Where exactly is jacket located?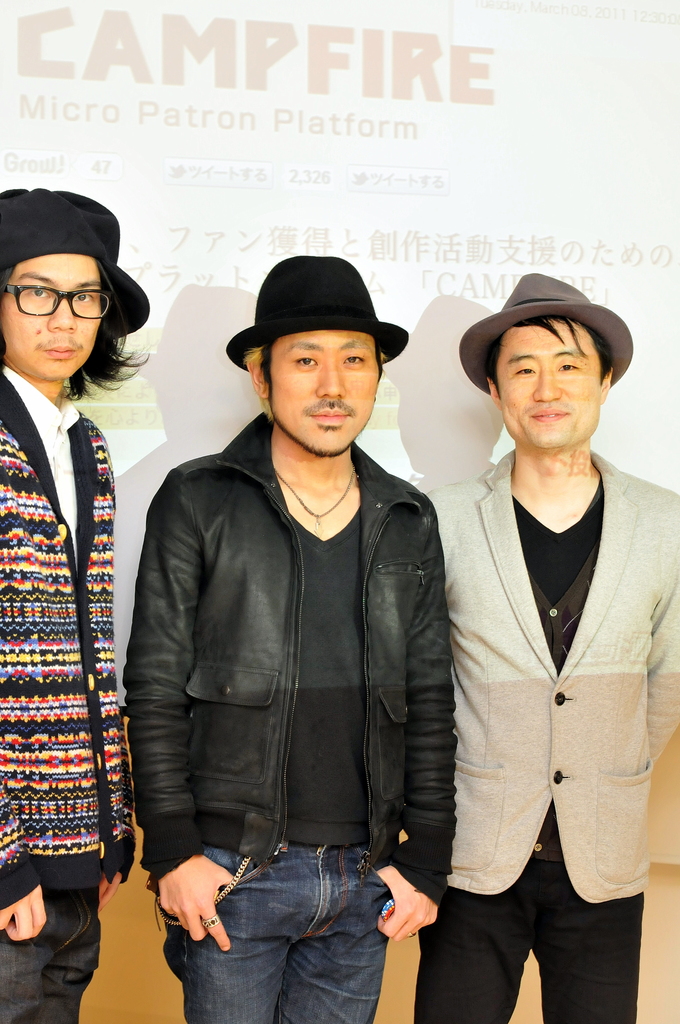
Its bounding box is bbox=(114, 341, 471, 885).
